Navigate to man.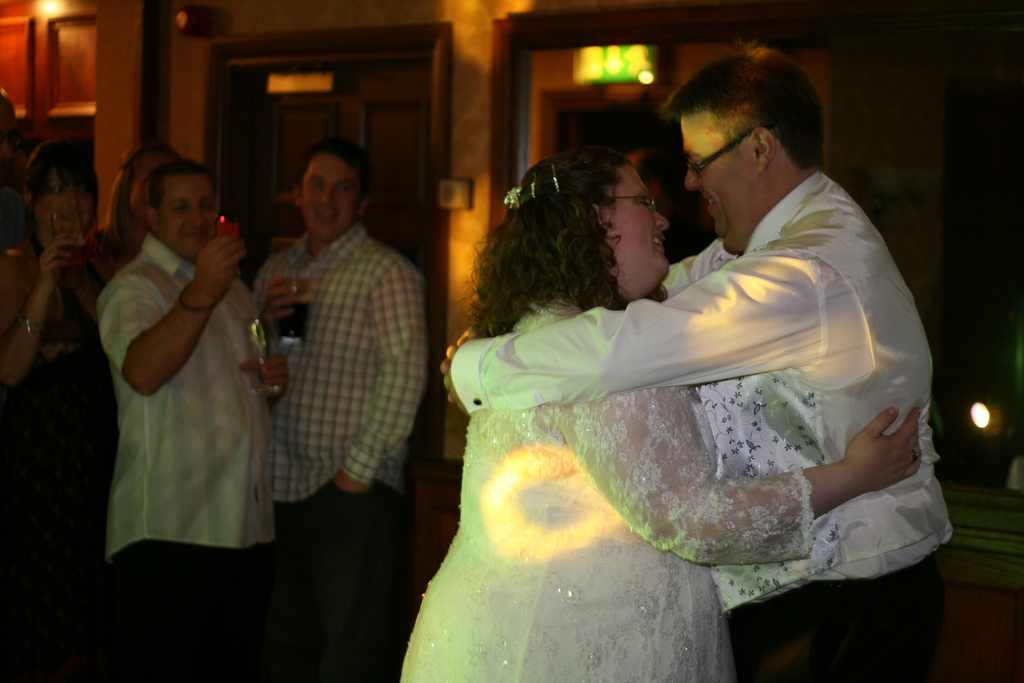
Navigation target: rect(438, 45, 950, 682).
